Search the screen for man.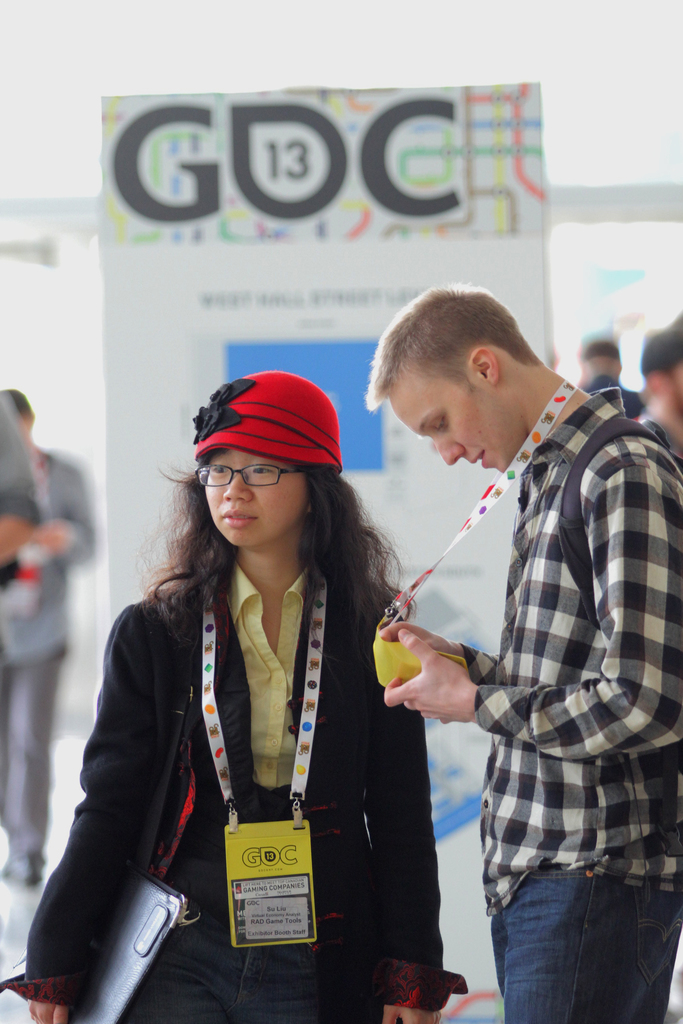
Found at left=652, top=333, right=682, bottom=454.
